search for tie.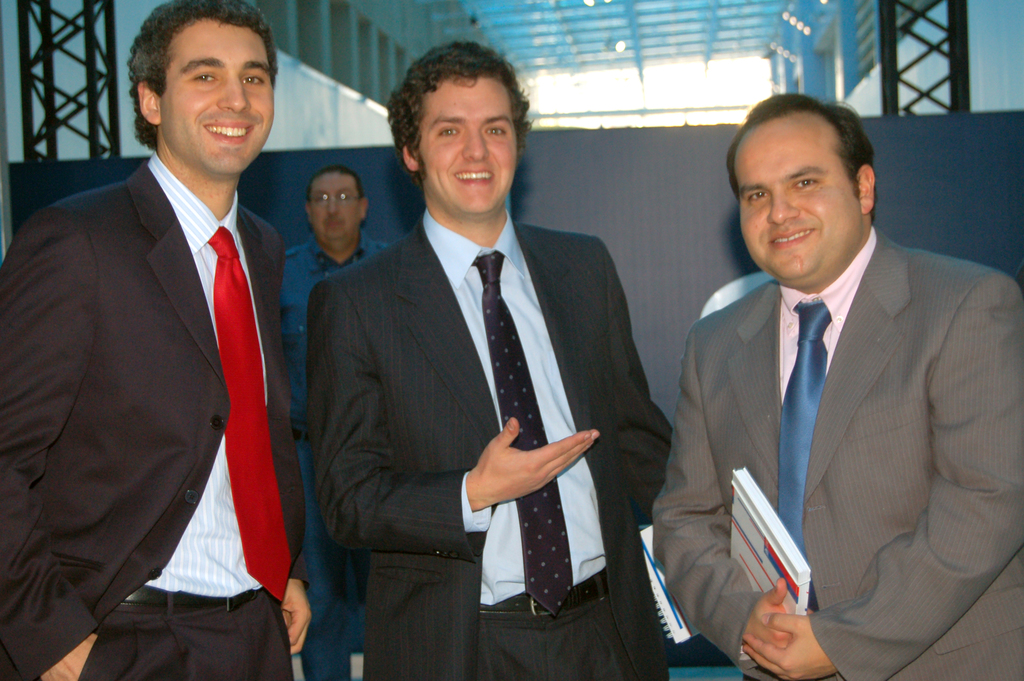
Found at left=774, top=305, right=832, bottom=610.
